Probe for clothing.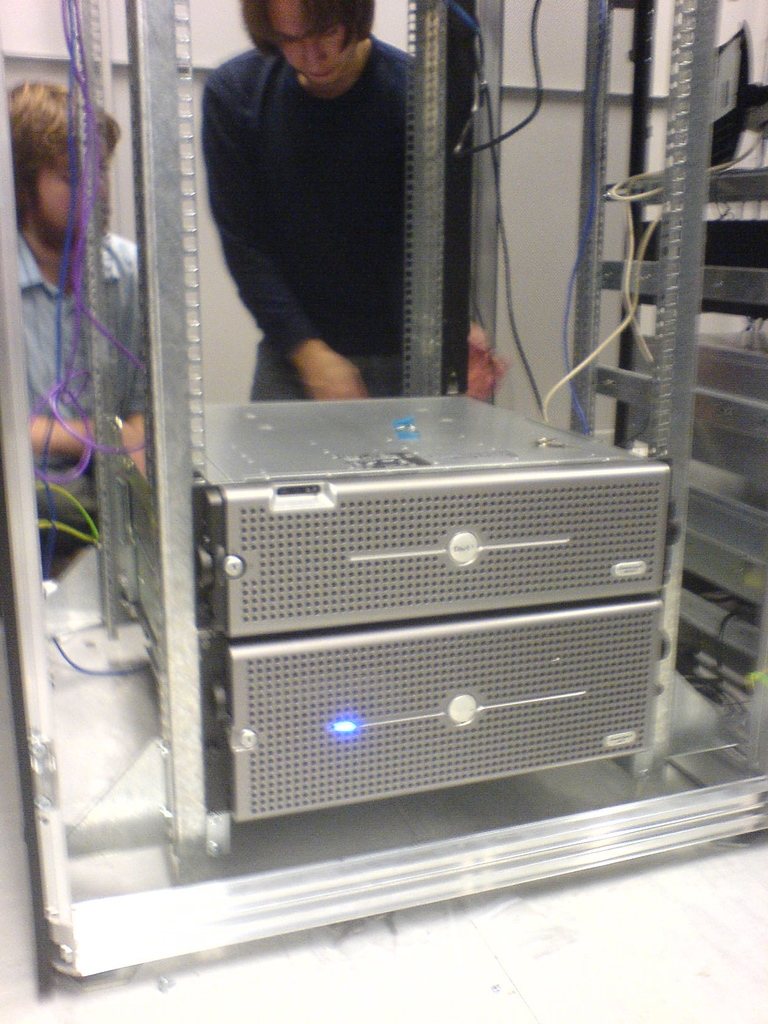
Probe result: locate(14, 220, 137, 564).
